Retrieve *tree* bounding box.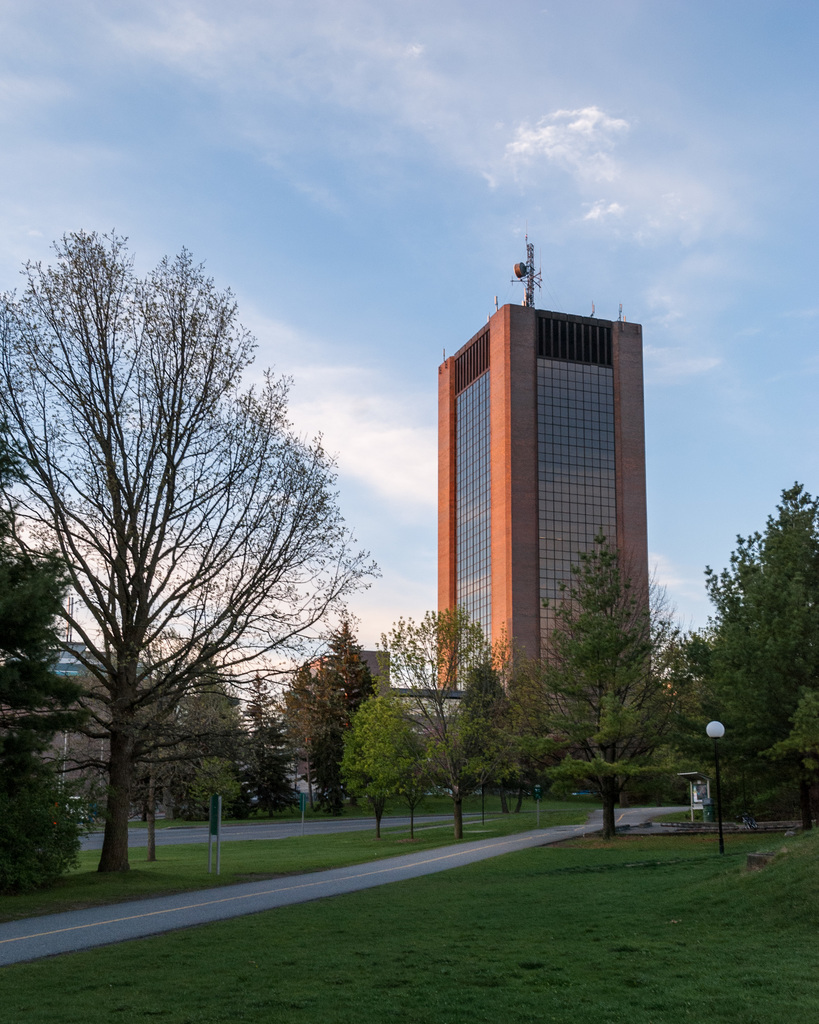
Bounding box: x1=667 y1=473 x2=818 y2=835.
